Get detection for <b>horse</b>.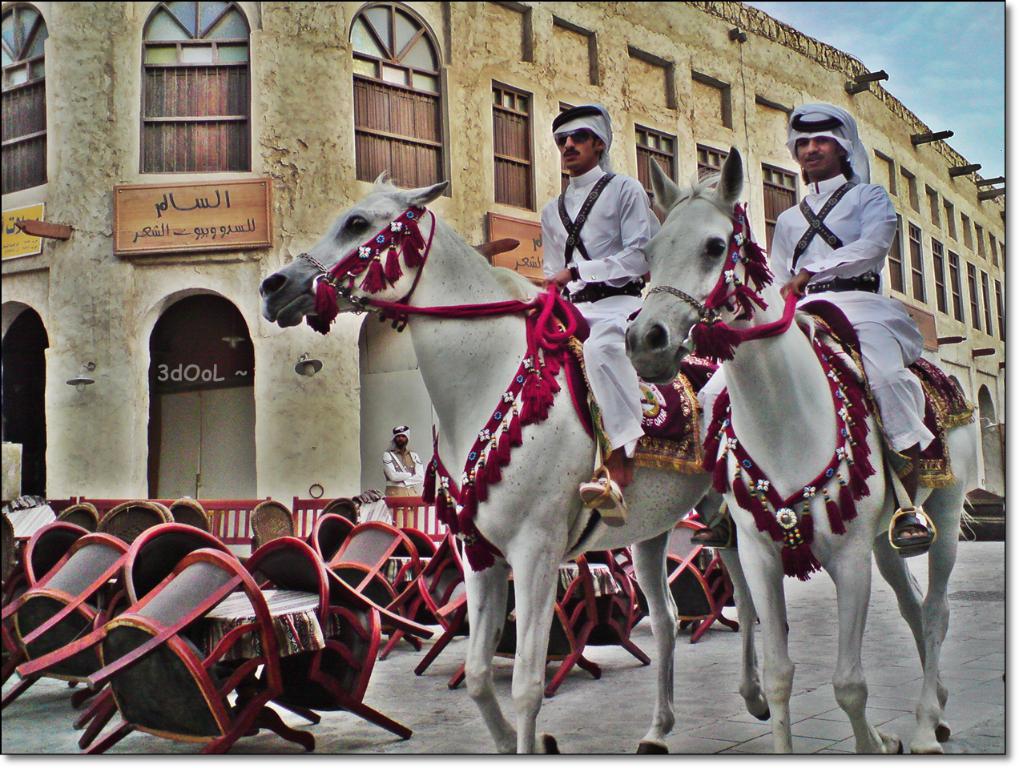
Detection: [left=260, top=171, right=771, bottom=762].
